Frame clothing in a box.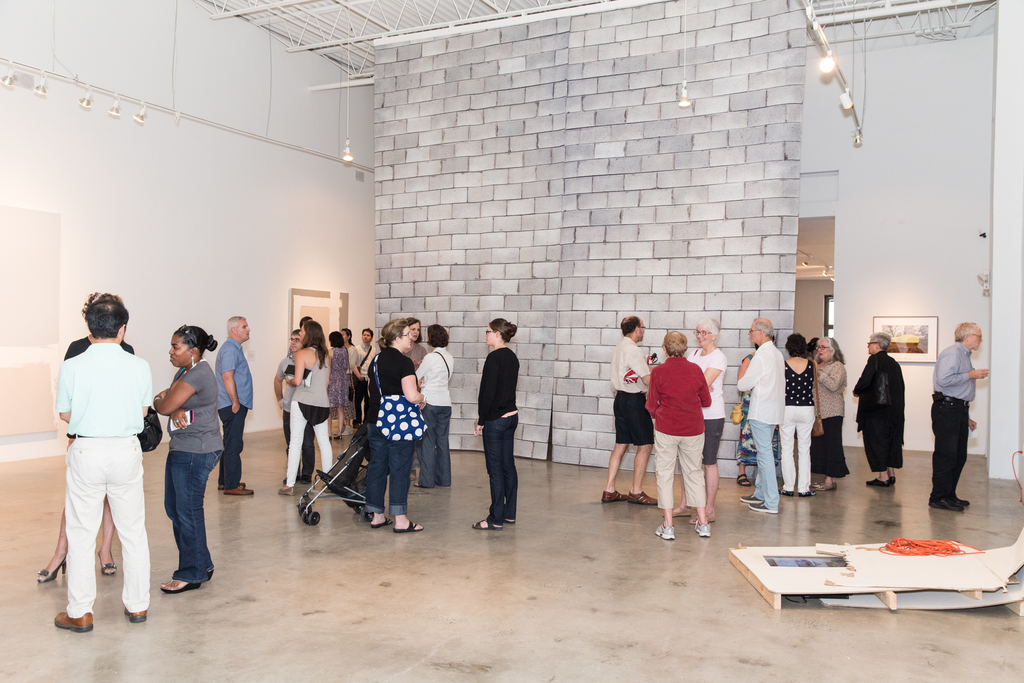
l=289, t=341, r=332, b=488.
